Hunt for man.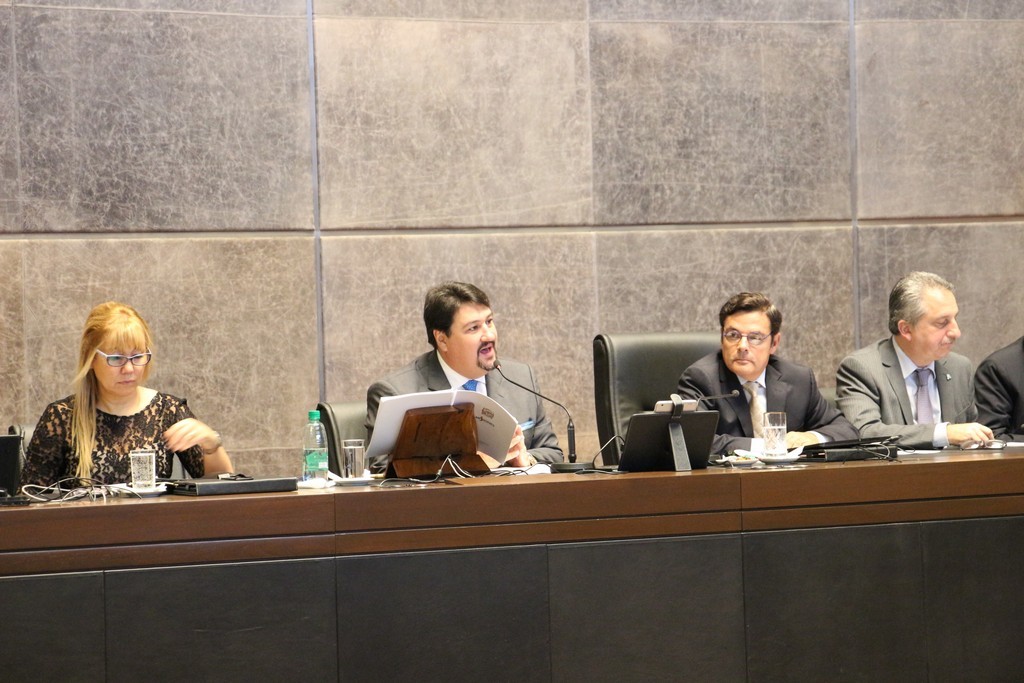
Hunted down at l=360, t=277, r=565, b=474.
